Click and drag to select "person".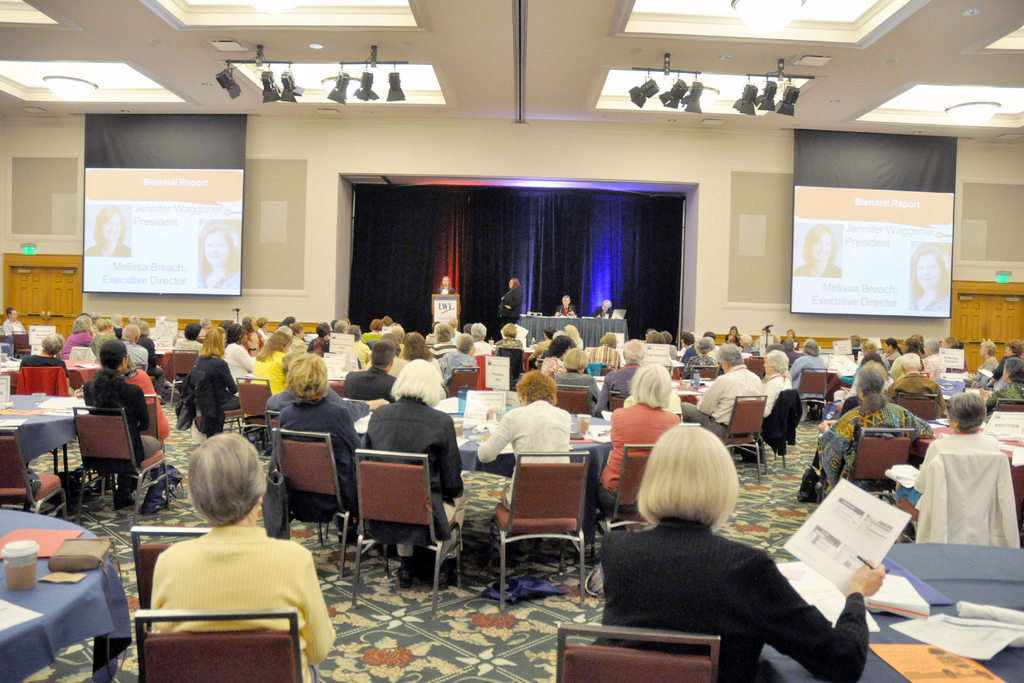
Selection: 194 220 235 283.
